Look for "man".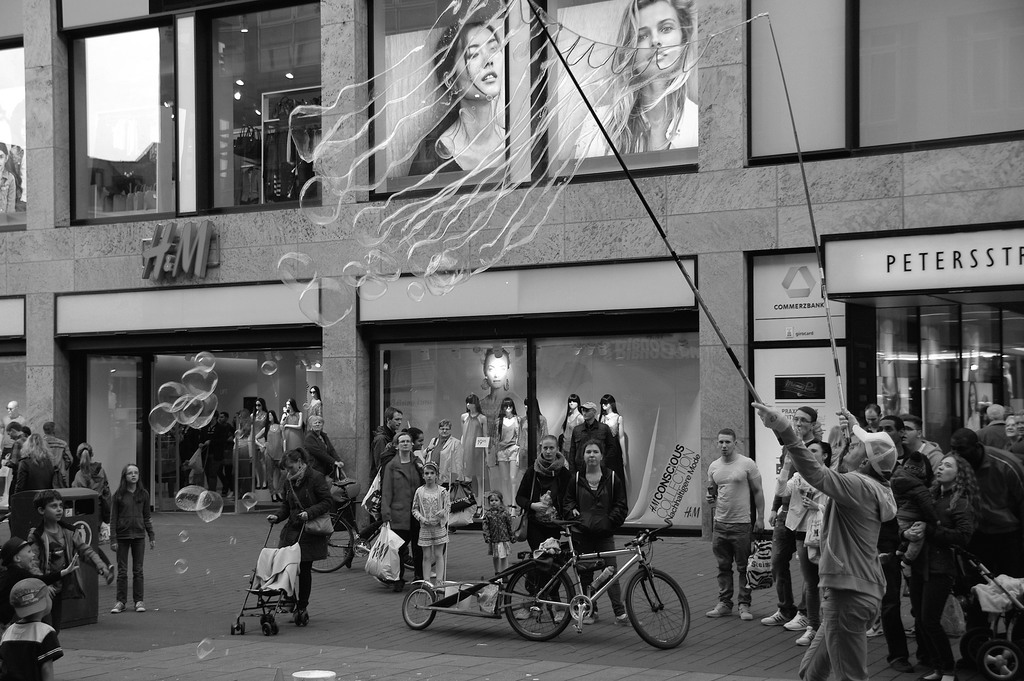
Found: crop(977, 402, 1006, 454).
